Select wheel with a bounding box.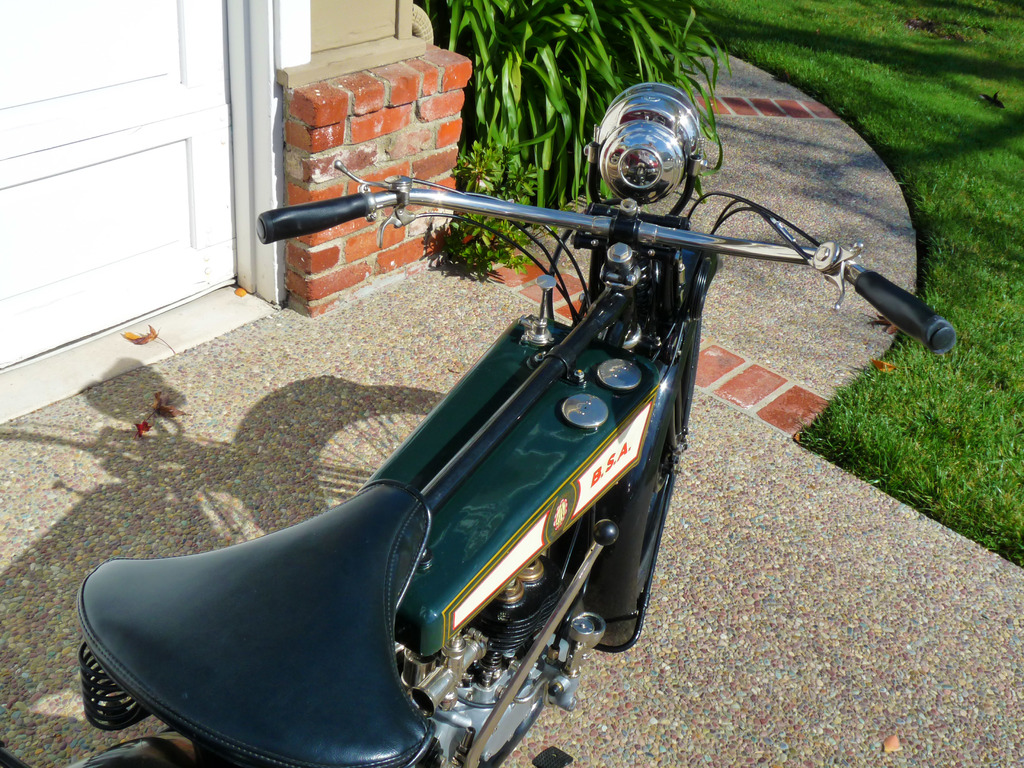
637/360/691/605.
